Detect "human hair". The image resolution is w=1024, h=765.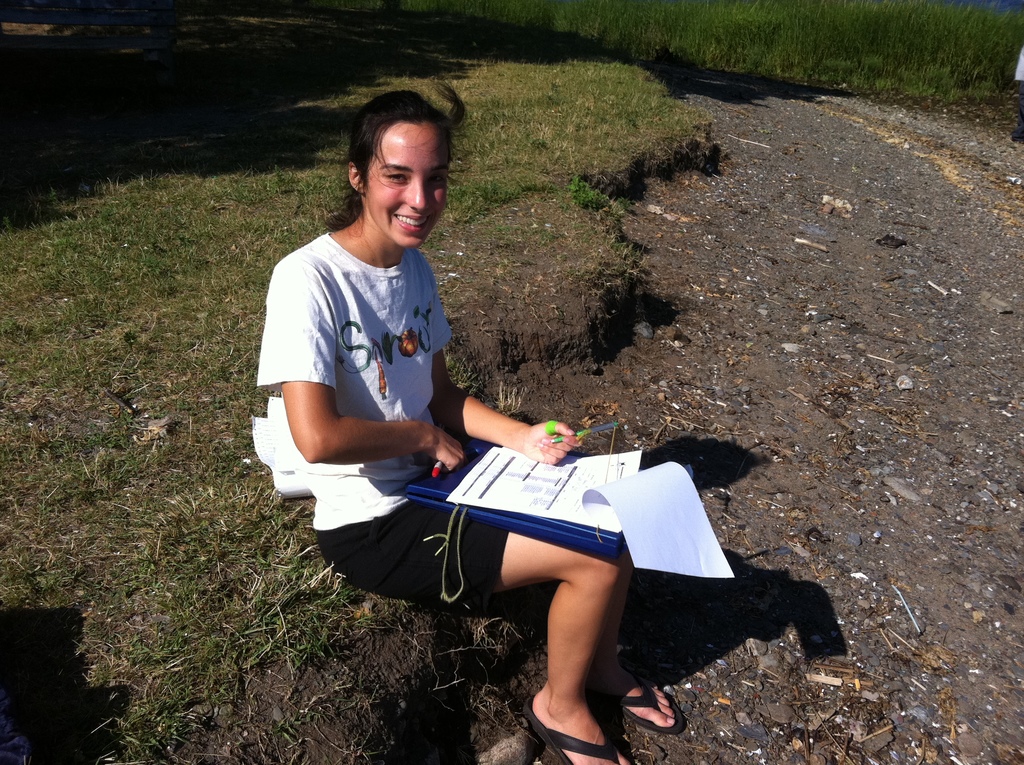
x1=328 y1=92 x2=458 y2=241.
